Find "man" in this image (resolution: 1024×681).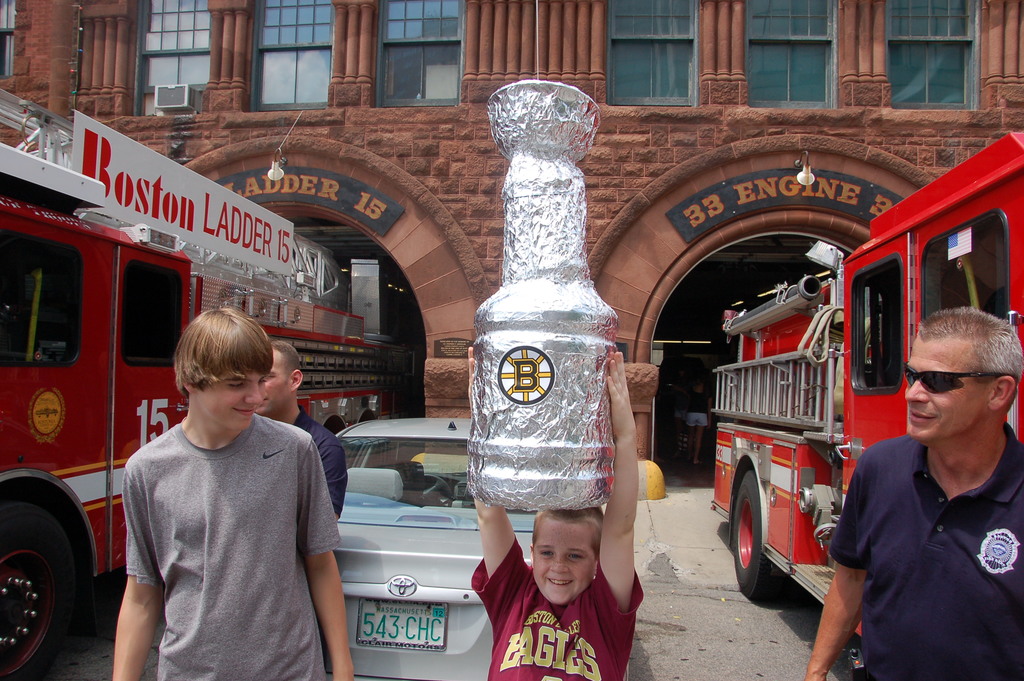
110, 303, 356, 680.
